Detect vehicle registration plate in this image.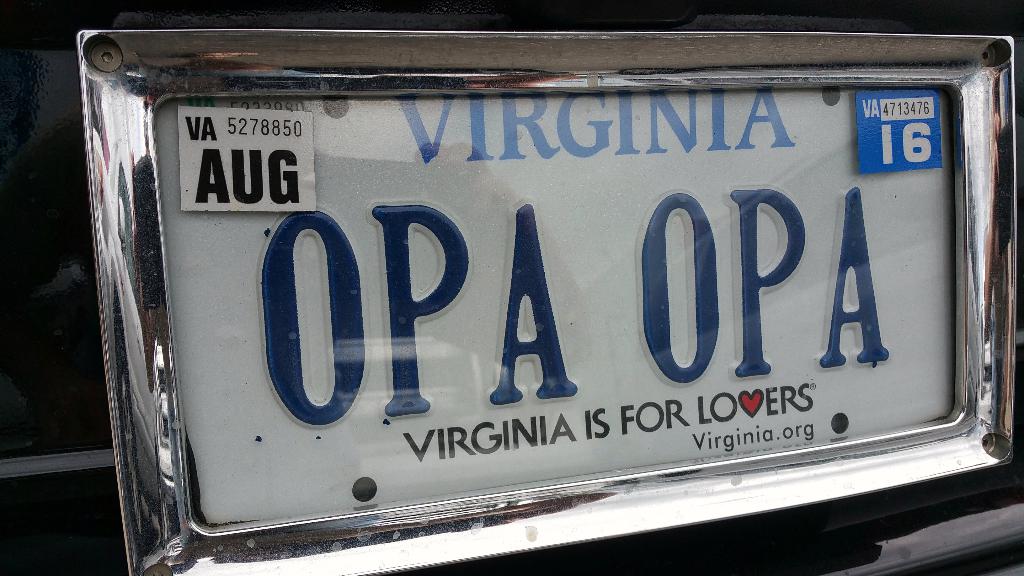
Detection: x1=76, y1=27, x2=1018, y2=575.
